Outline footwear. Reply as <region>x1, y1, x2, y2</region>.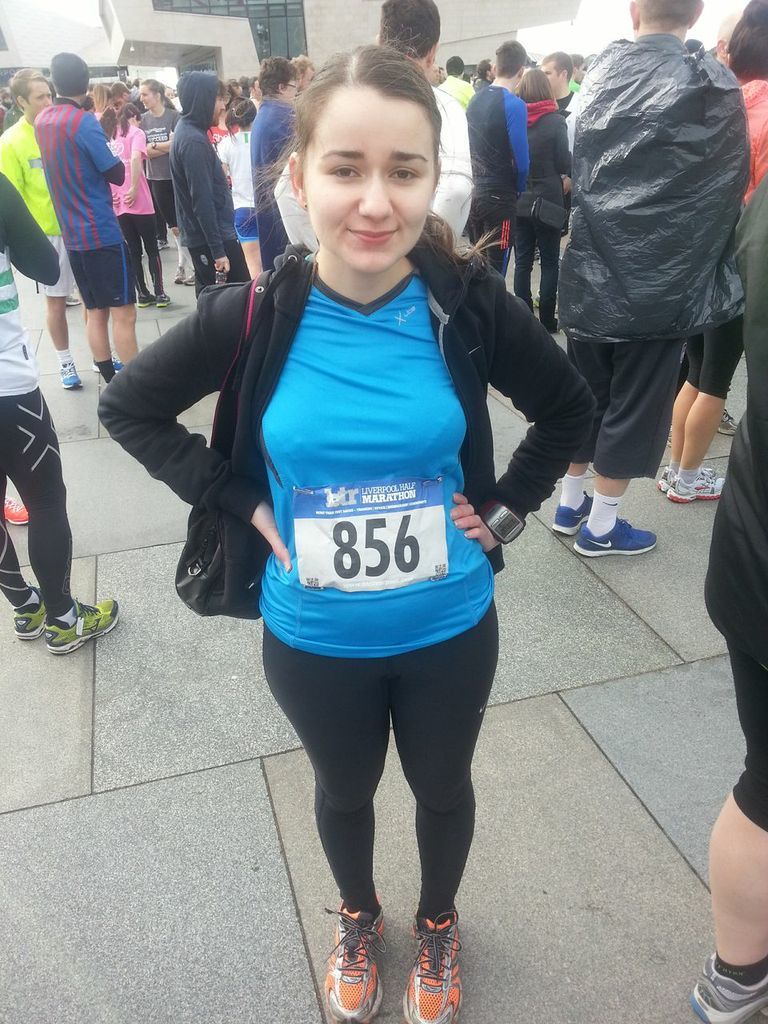
<region>669, 459, 738, 508</region>.
